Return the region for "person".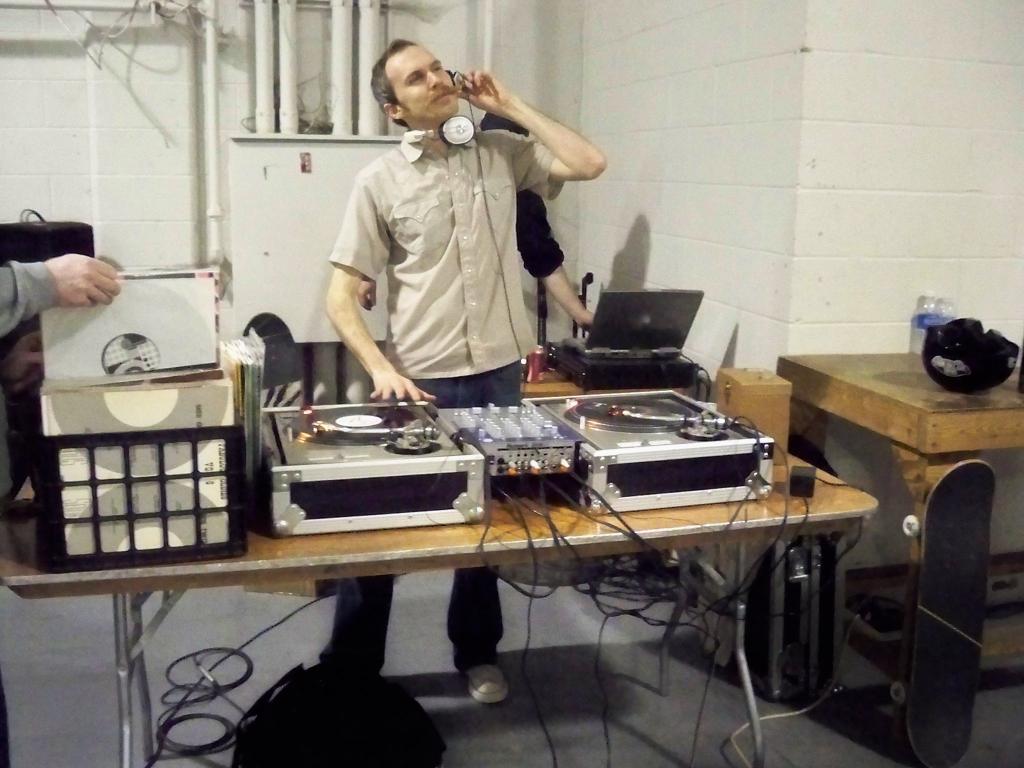
(left=479, top=111, right=596, bottom=337).
